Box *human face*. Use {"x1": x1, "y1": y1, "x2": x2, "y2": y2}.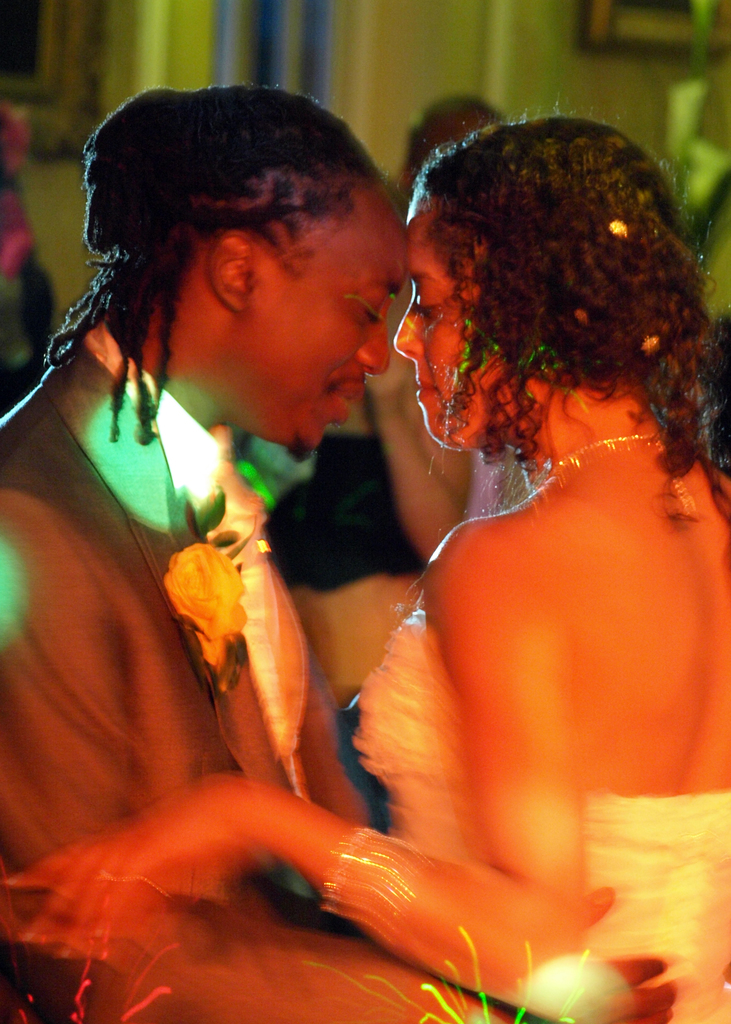
{"x1": 250, "y1": 189, "x2": 408, "y2": 447}.
